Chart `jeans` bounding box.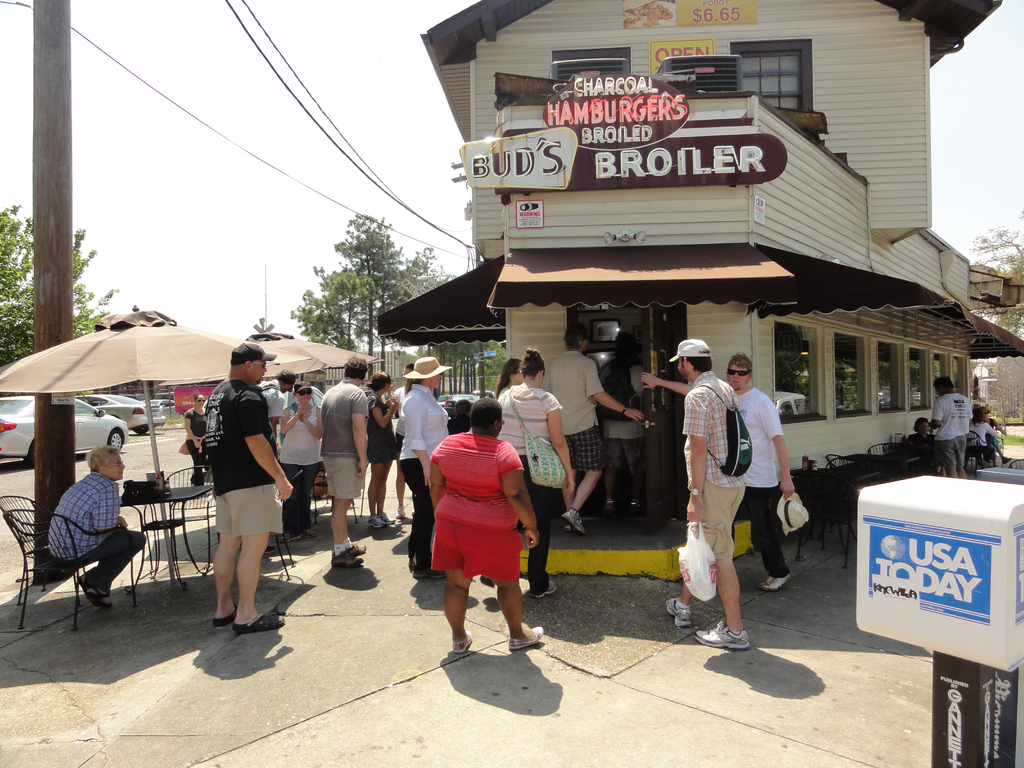
Charted: (left=367, top=442, right=397, bottom=461).
